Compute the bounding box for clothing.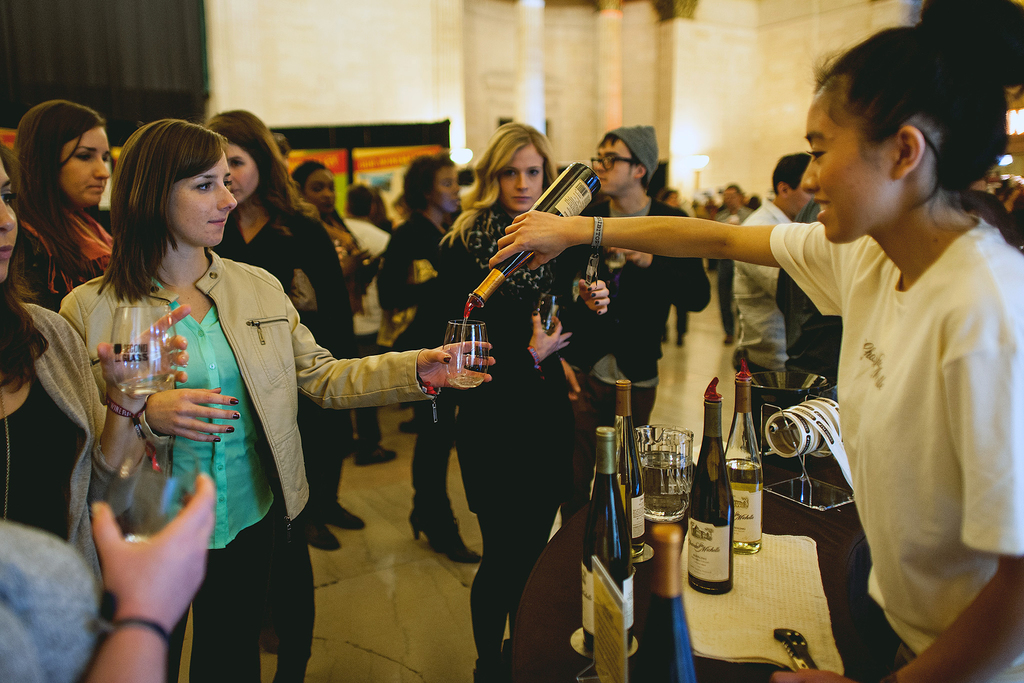
<box>744,155,1019,650</box>.
